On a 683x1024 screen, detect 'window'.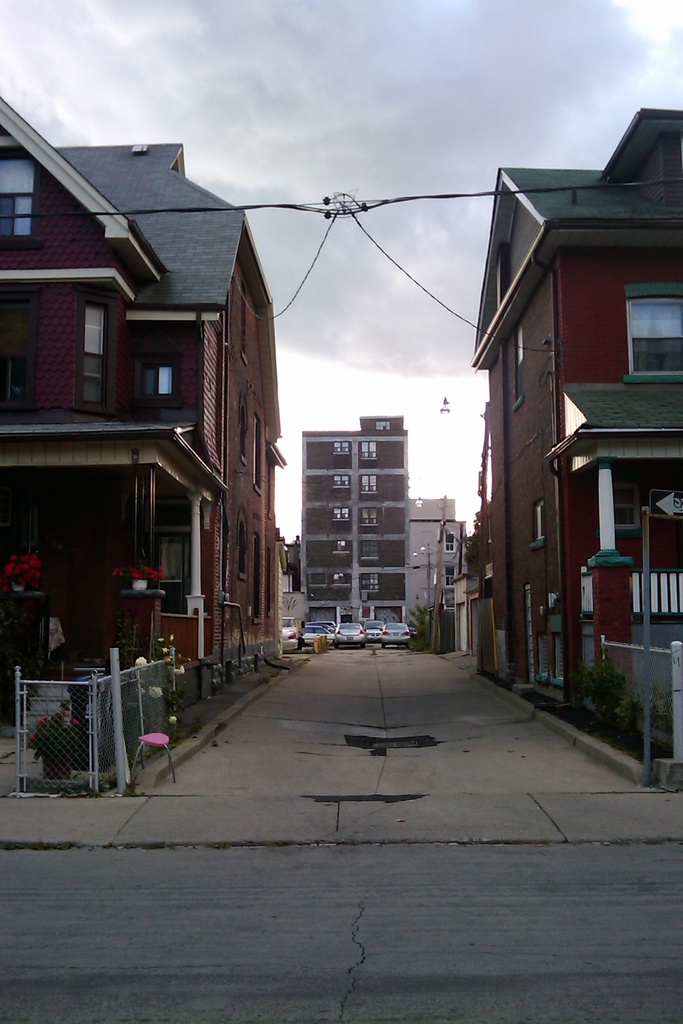
pyautogui.locateOnScreen(358, 538, 386, 562).
